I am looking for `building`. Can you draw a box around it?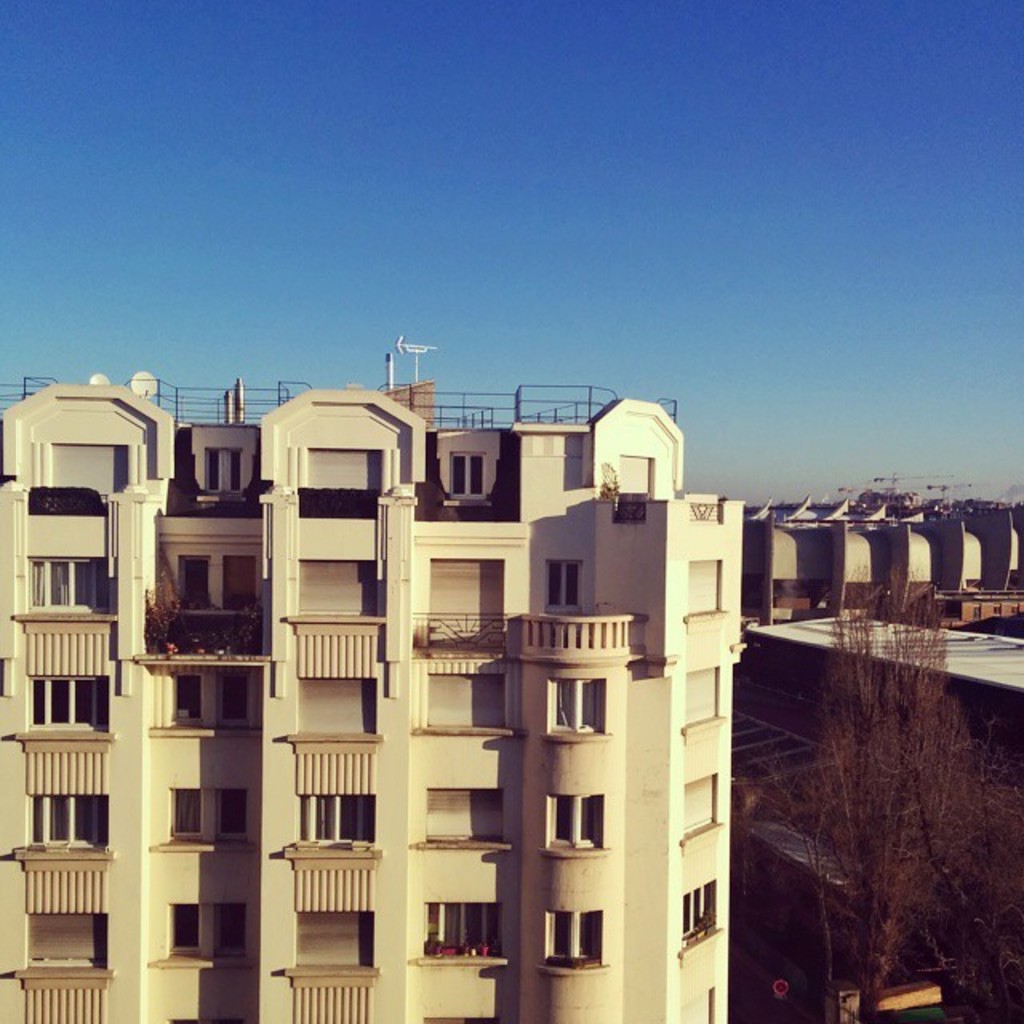
Sure, the bounding box is l=0, t=339, r=747, b=1022.
